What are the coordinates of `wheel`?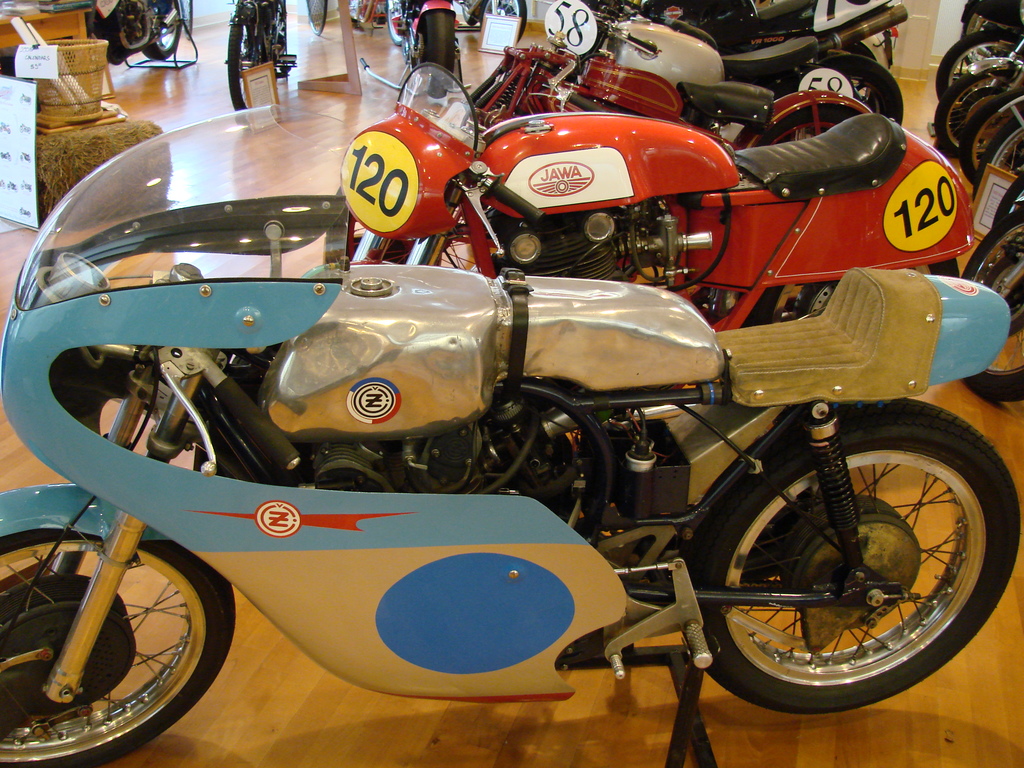
{"left": 967, "top": 216, "right": 1023, "bottom": 410}.
